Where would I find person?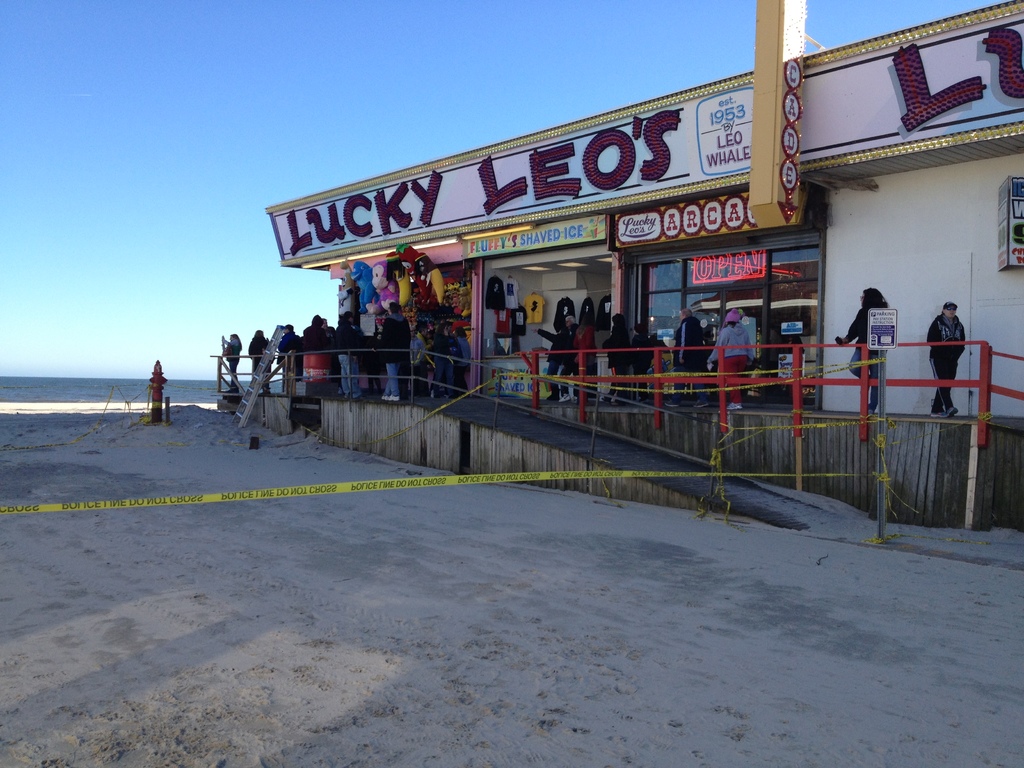
At Rect(596, 312, 631, 399).
